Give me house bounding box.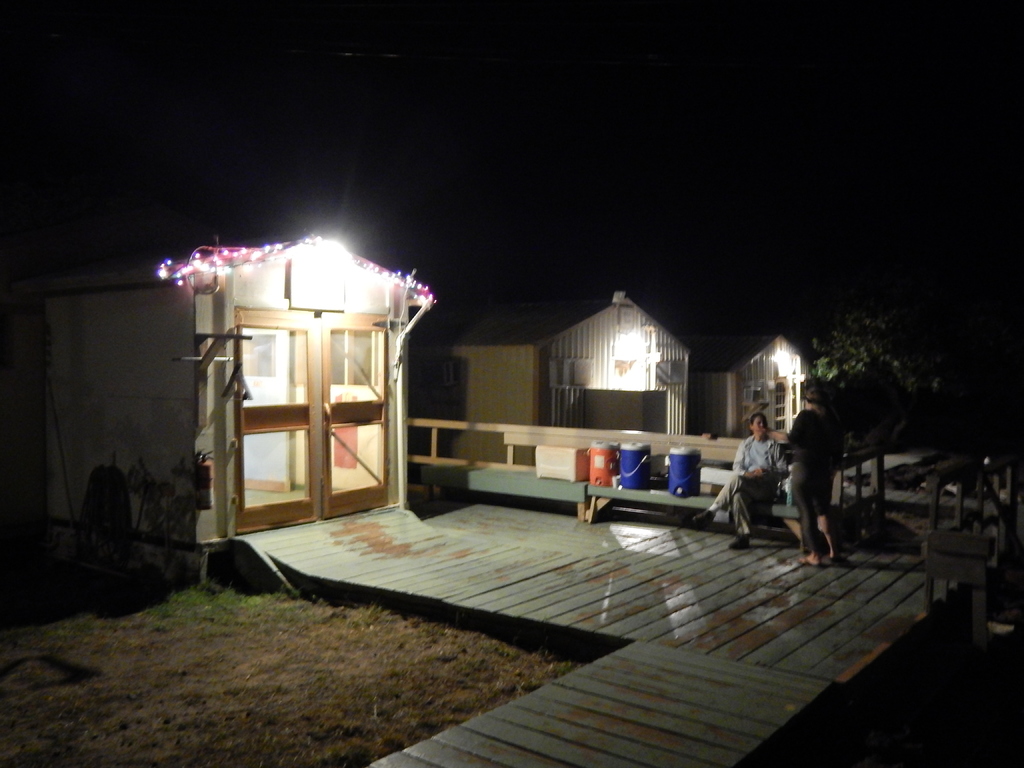
<box>2,225,440,550</box>.
